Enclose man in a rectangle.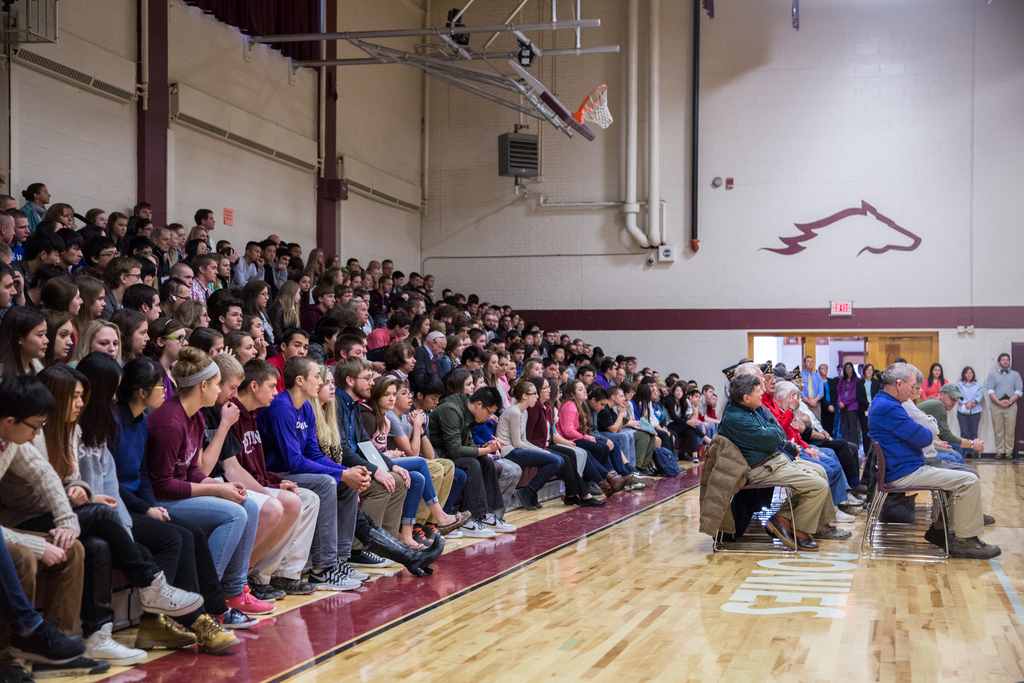
<bbox>428, 387, 518, 533</bbox>.
